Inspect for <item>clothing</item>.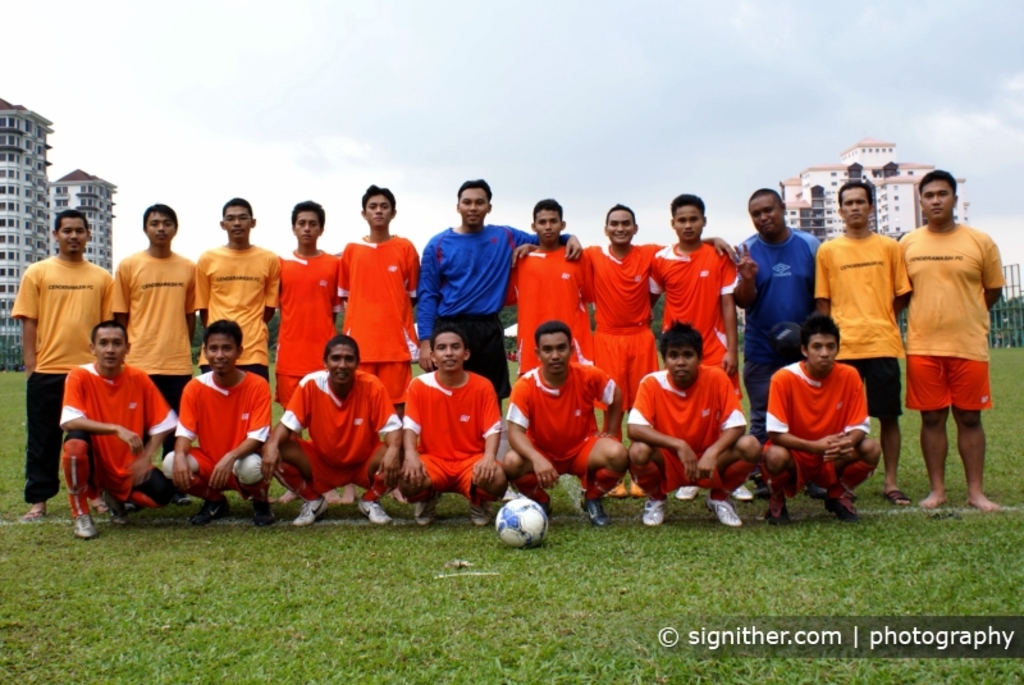
Inspection: [left=521, top=430, right=594, bottom=485].
